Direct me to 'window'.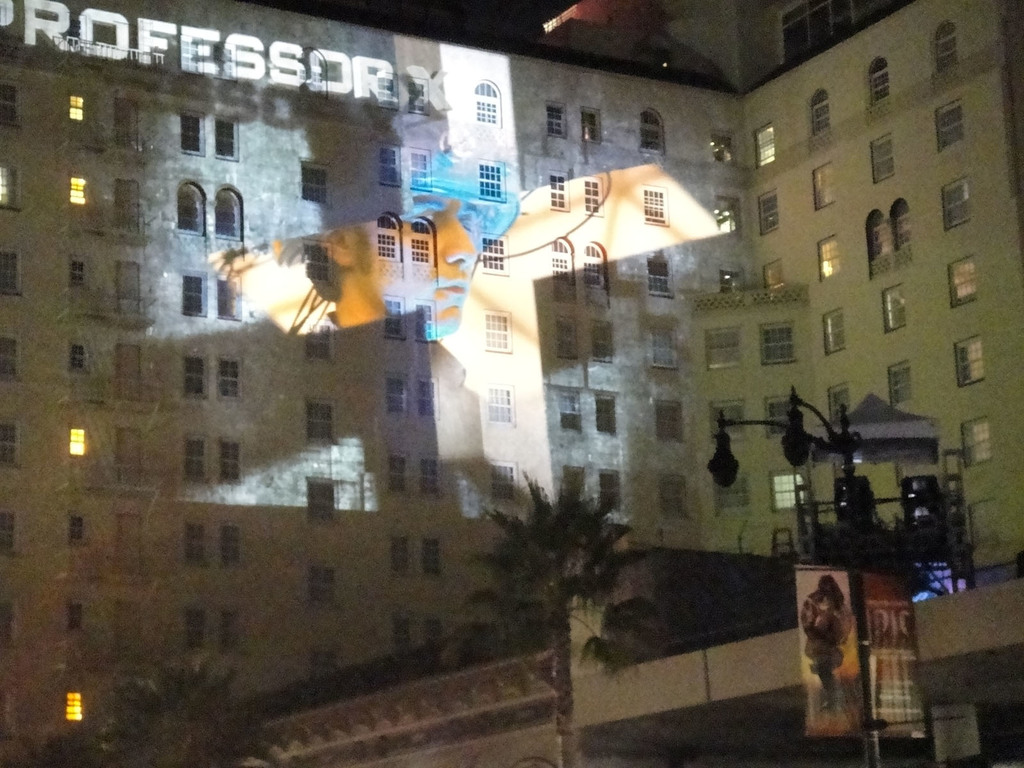
Direction: {"x1": 410, "y1": 147, "x2": 432, "y2": 189}.
